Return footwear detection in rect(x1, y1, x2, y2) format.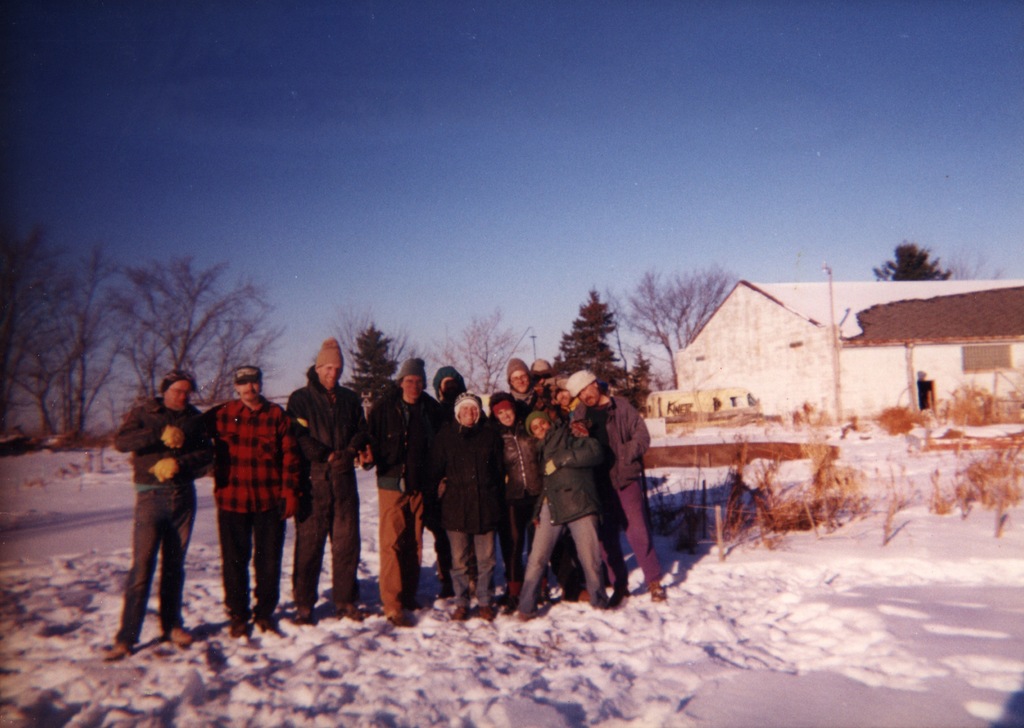
rect(563, 584, 589, 605).
